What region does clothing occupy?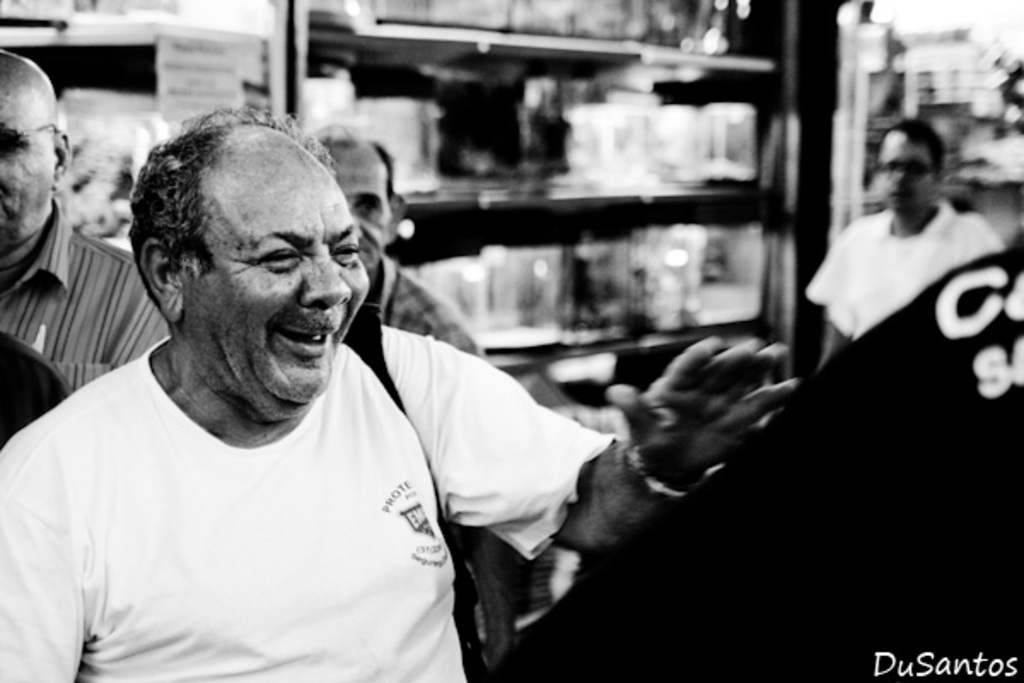
[x1=0, y1=193, x2=171, y2=386].
